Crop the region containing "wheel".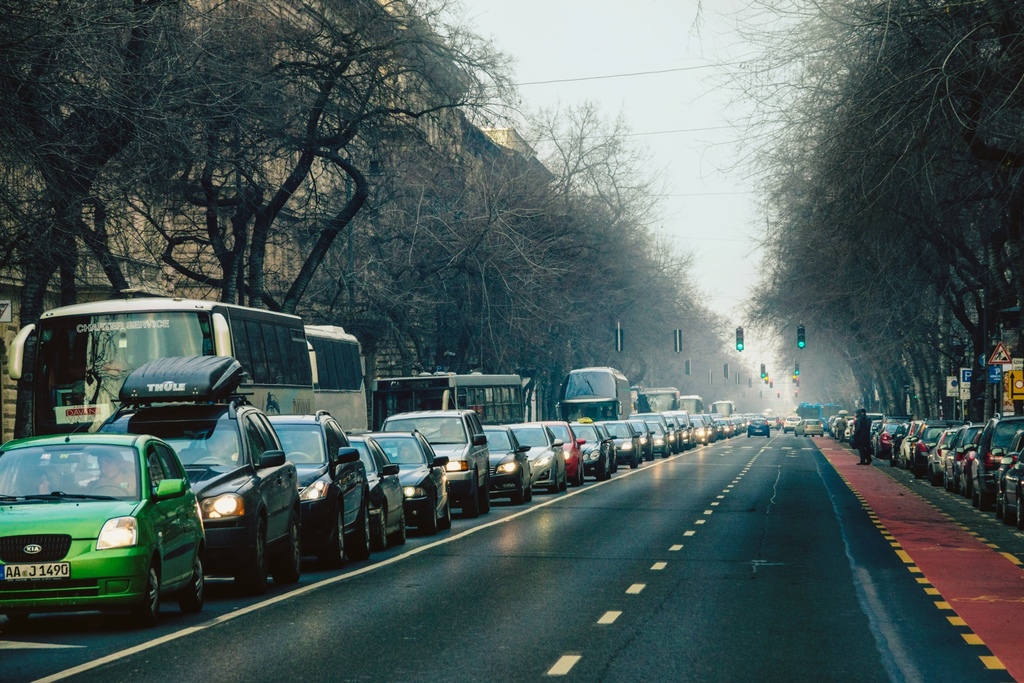
Crop region: region(663, 448, 667, 457).
